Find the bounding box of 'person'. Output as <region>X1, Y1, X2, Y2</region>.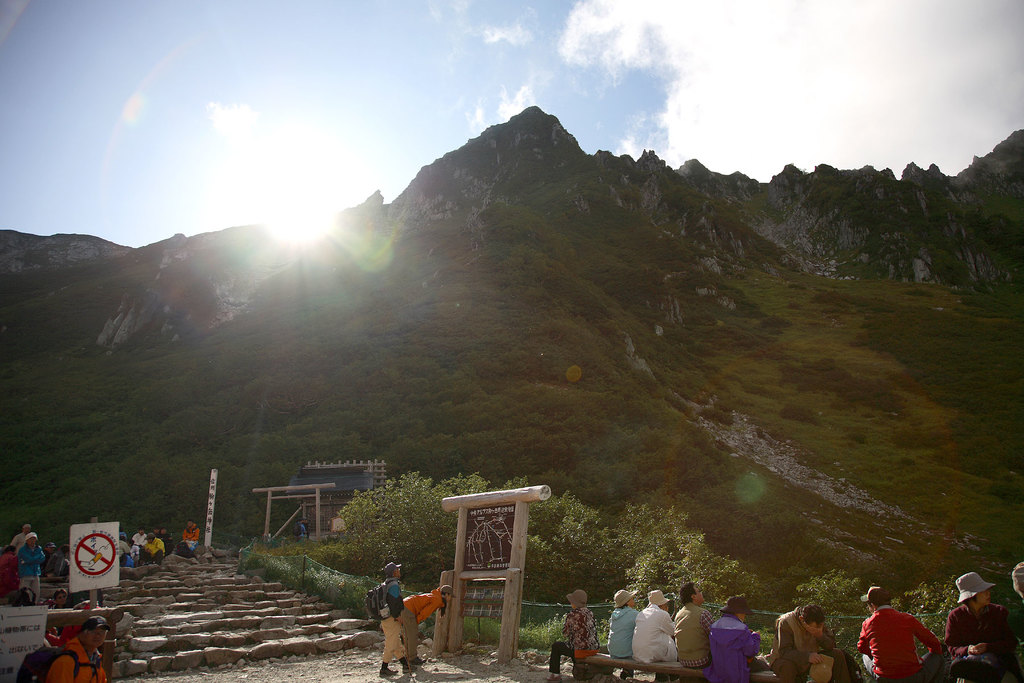
<region>397, 584, 453, 668</region>.
